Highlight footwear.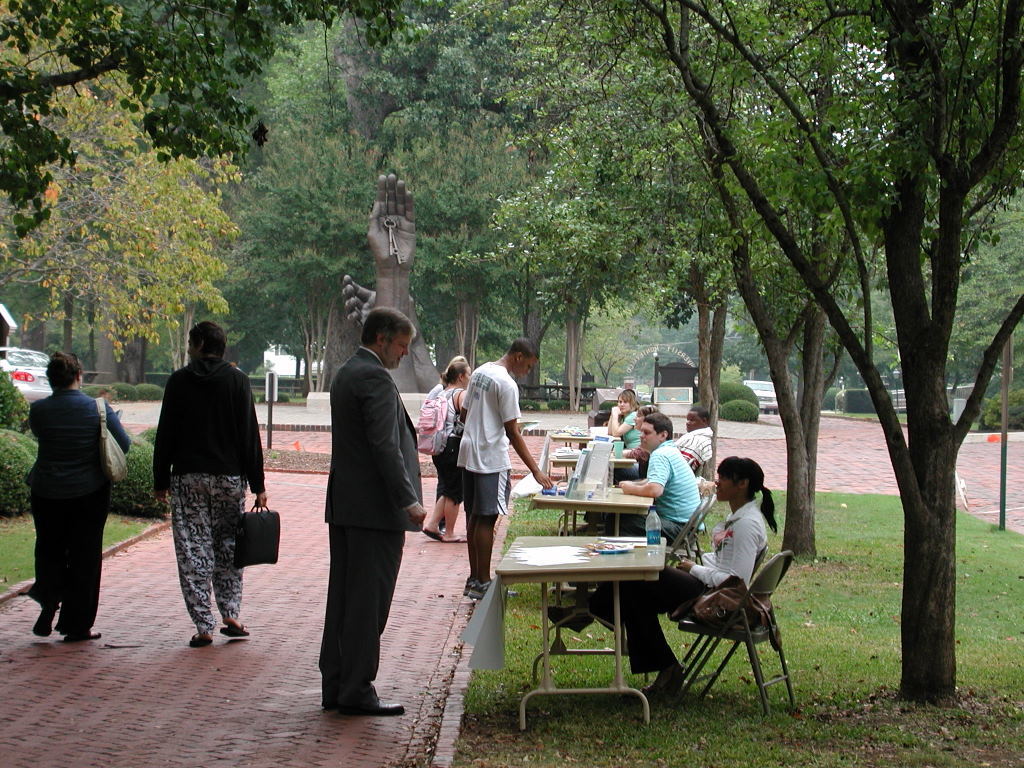
Highlighted region: [468, 581, 490, 599].
